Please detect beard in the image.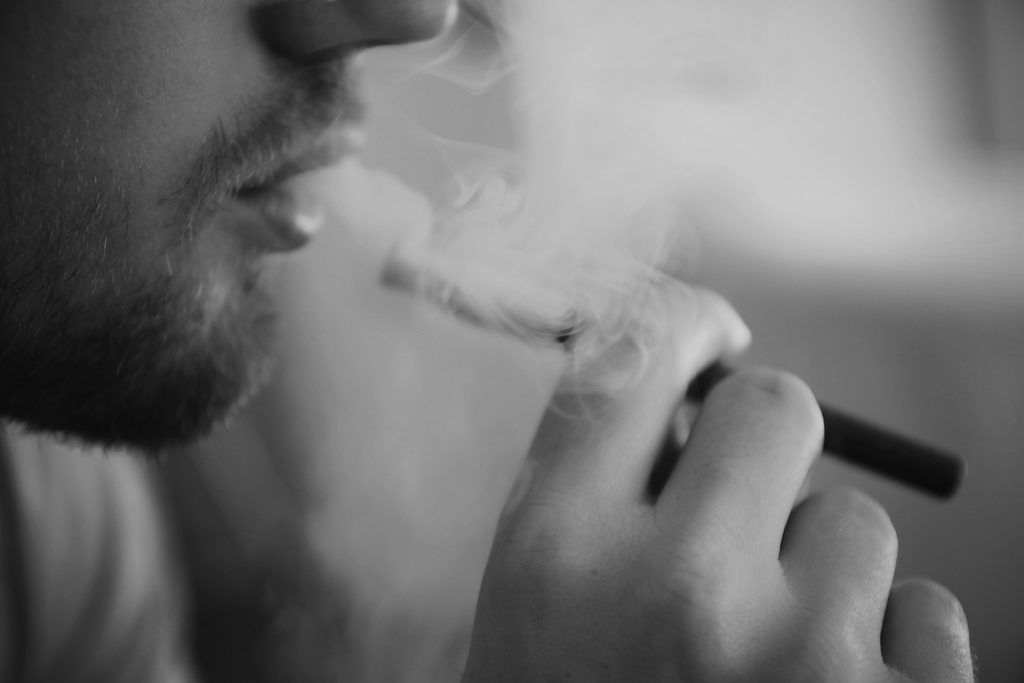
Rect(4, 75, 366, 474).
